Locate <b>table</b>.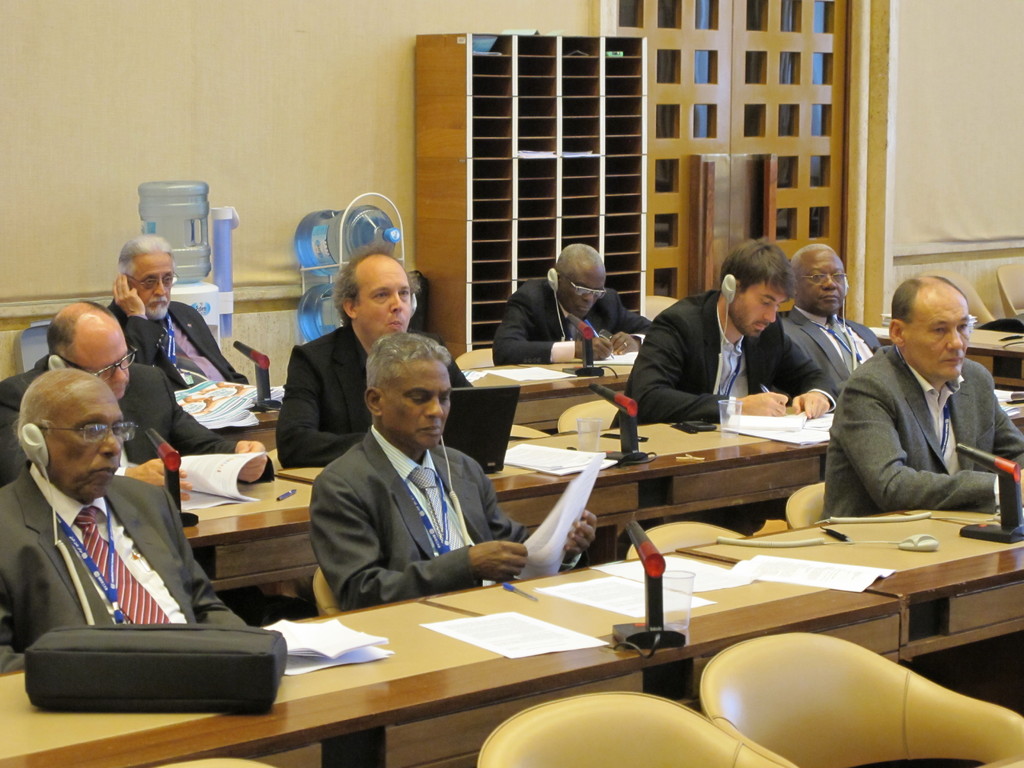
Bounding box: (0, 552, 899, 767).
